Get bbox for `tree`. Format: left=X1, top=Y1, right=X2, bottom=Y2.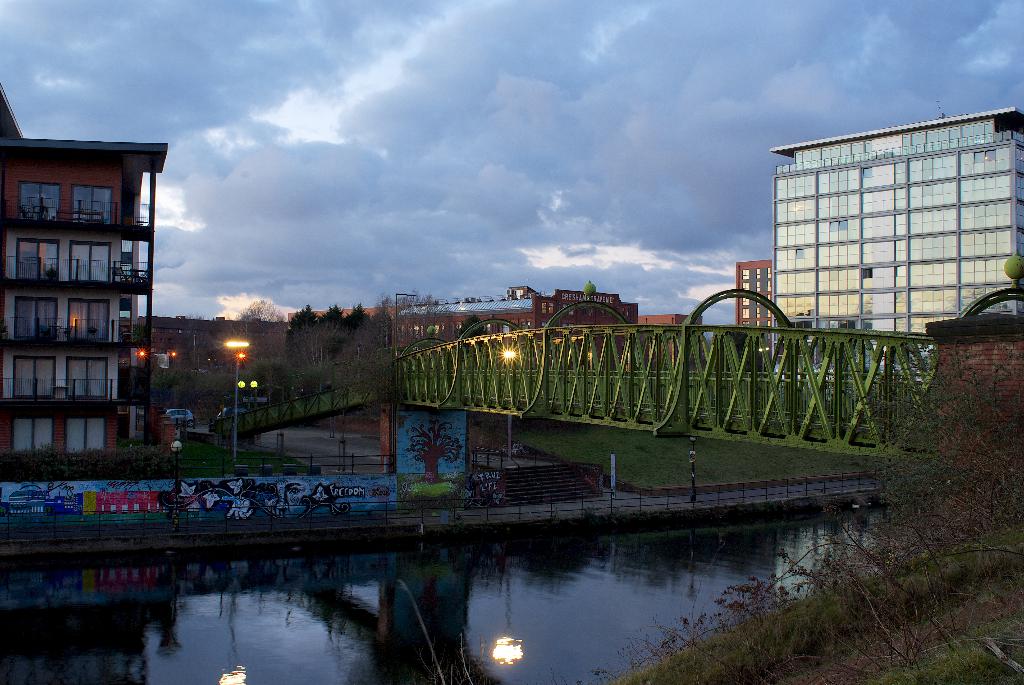
left=231, top=297, right=291, bottom=372.
